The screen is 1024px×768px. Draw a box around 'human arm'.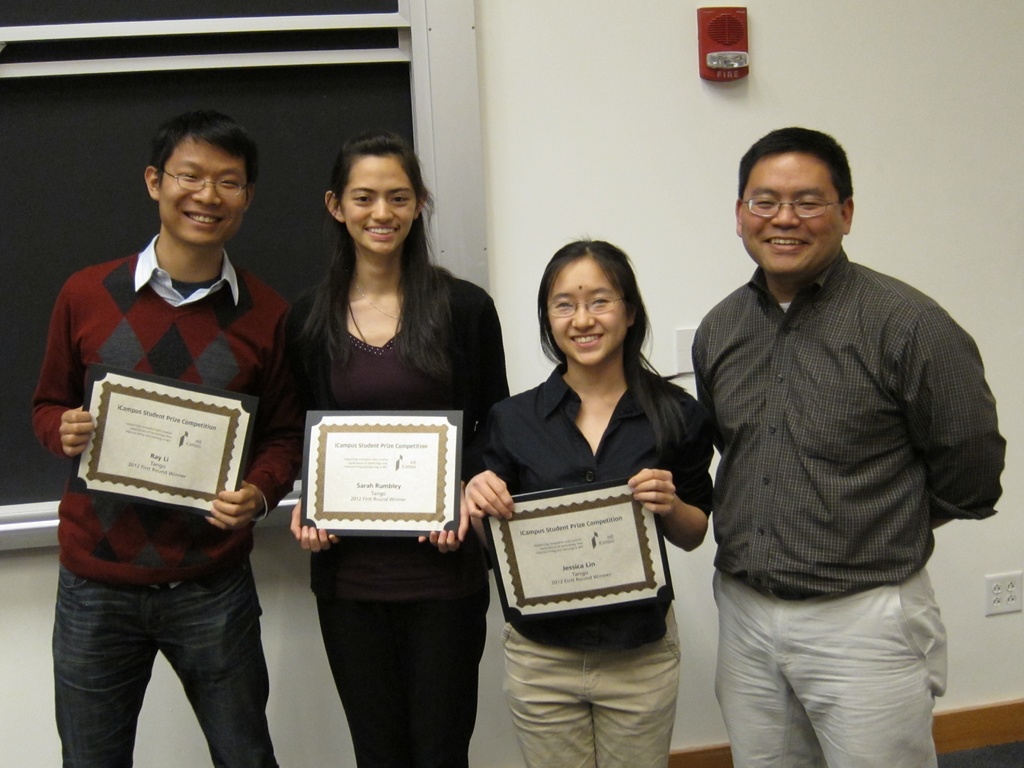
{"left": 425, "top": 401, "right": 474, "bottom": 557}.
